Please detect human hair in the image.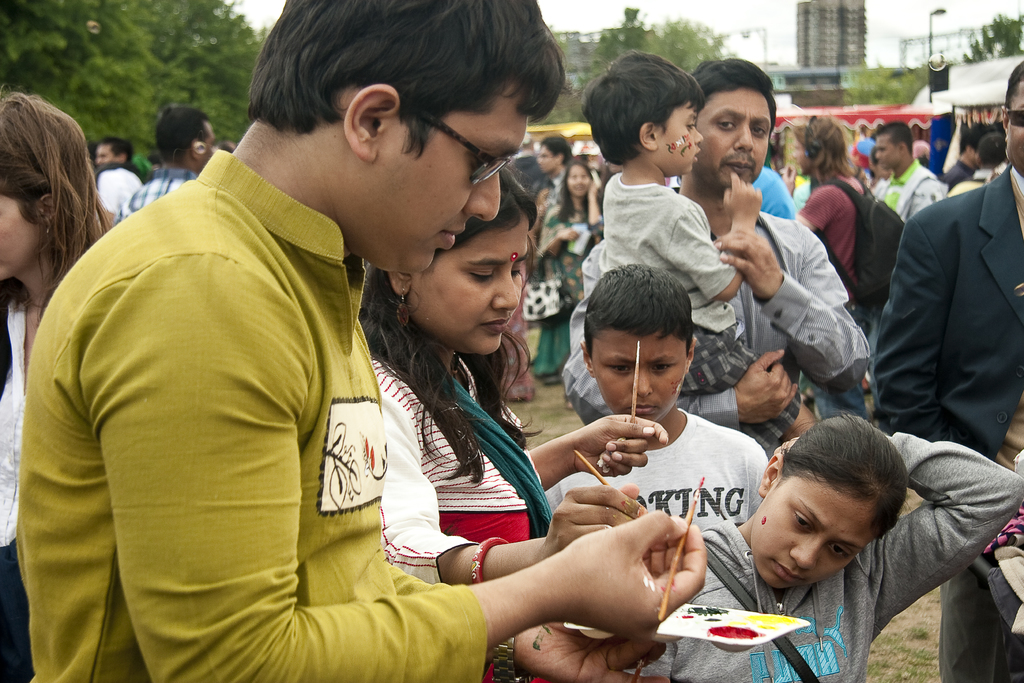
554, 156, 596, 216.
